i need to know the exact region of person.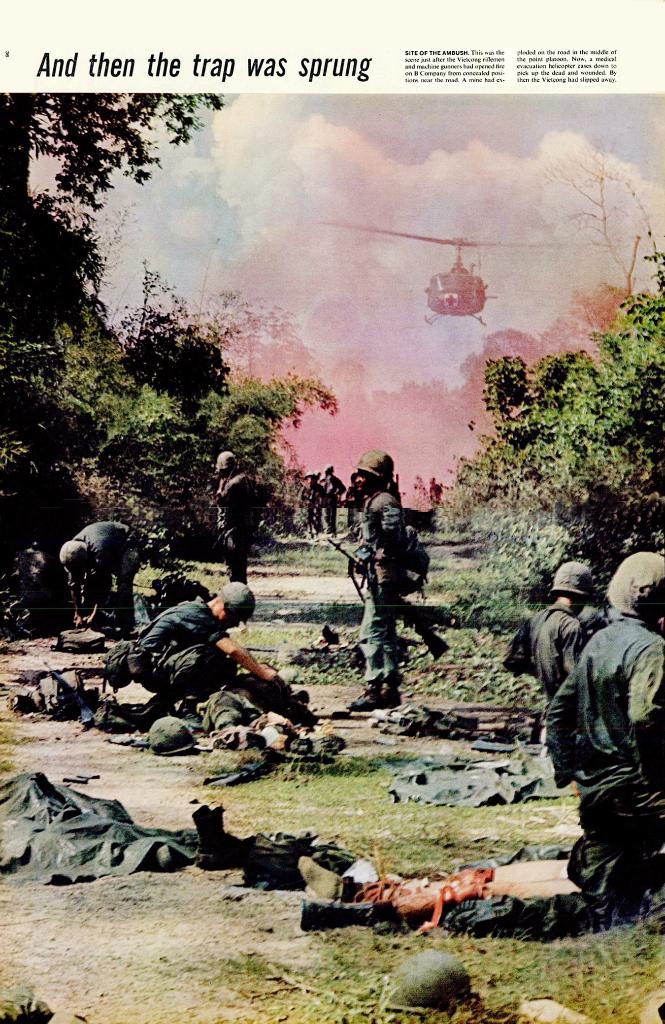
Region: select_region(299, 470, 336, 533).
